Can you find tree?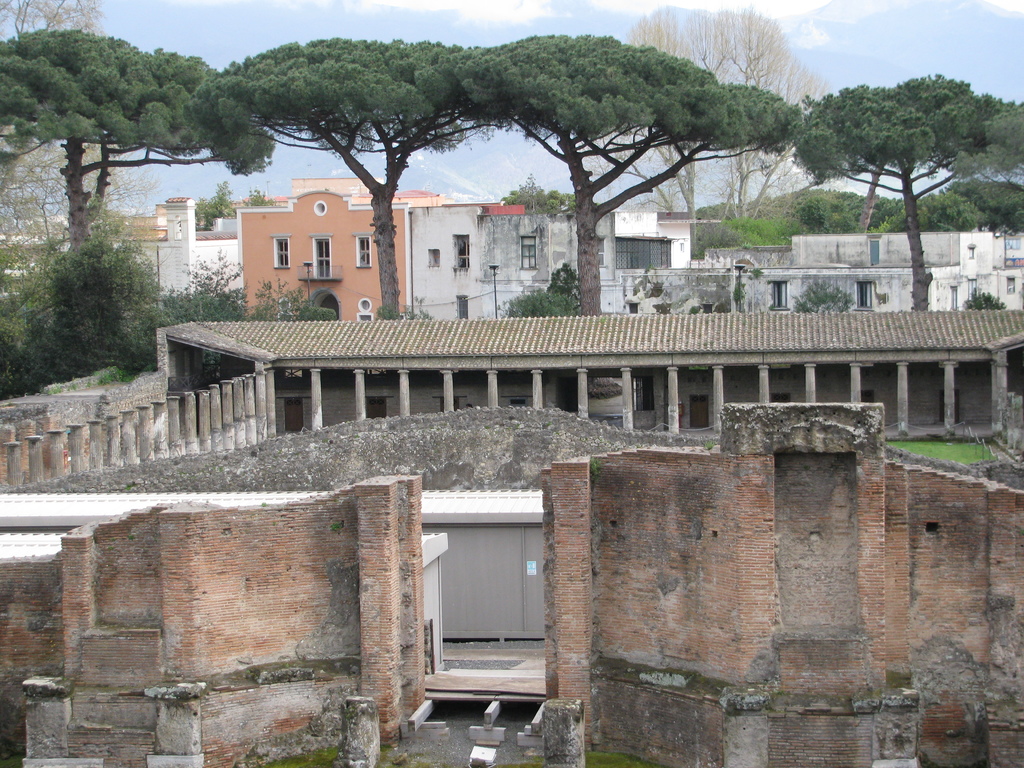
Yes, bounding box: {"left": 543, "top": 255, "right": 581, "bottom": 298}.
